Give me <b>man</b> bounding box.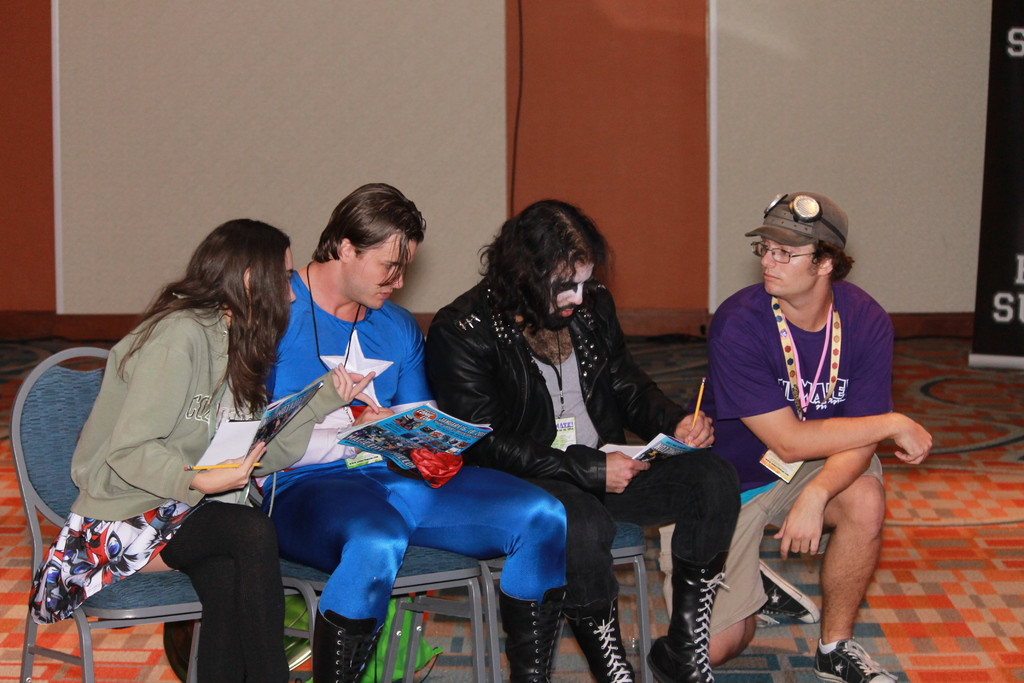
box=[701, 180, 931, 666].
